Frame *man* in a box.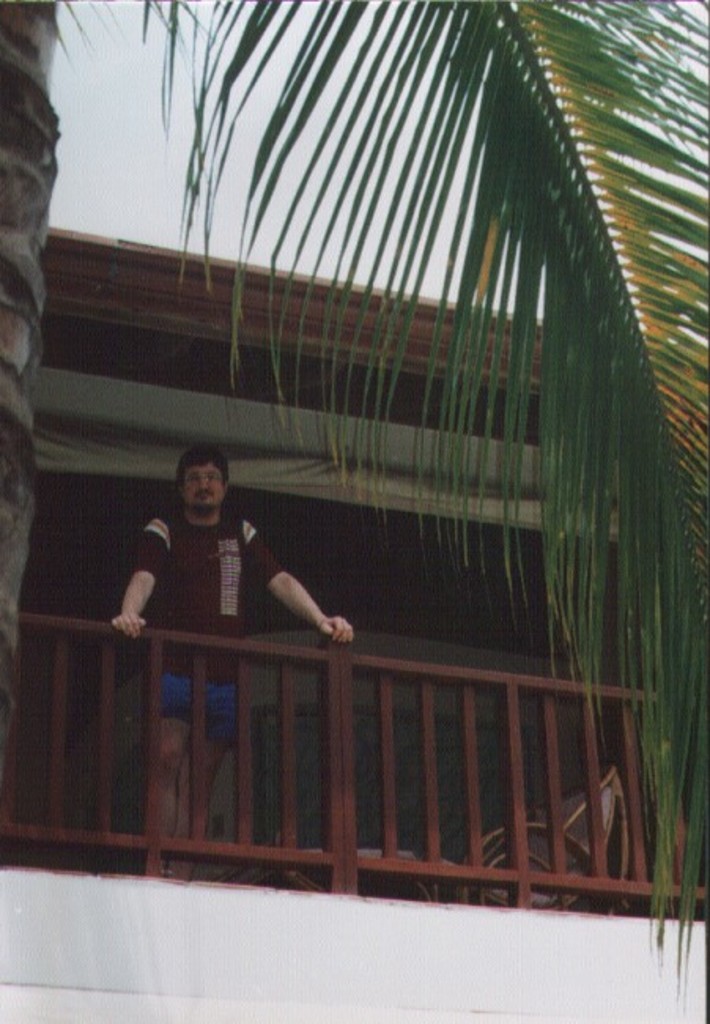
region(94, 441, 370, 884).
